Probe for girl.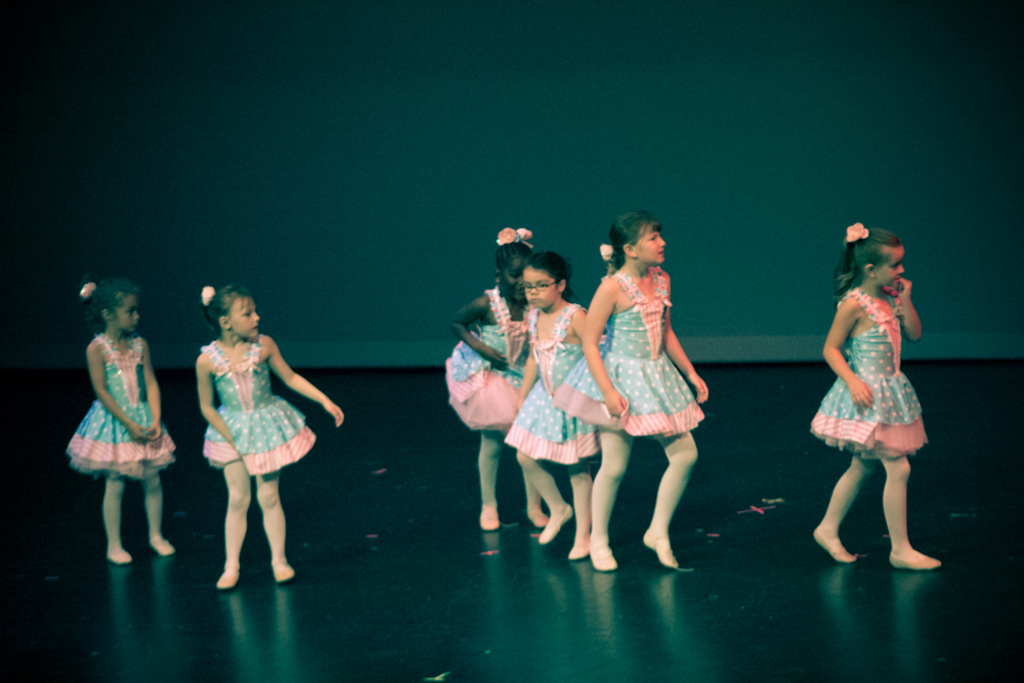
Probe result: [501,249,604,561].
